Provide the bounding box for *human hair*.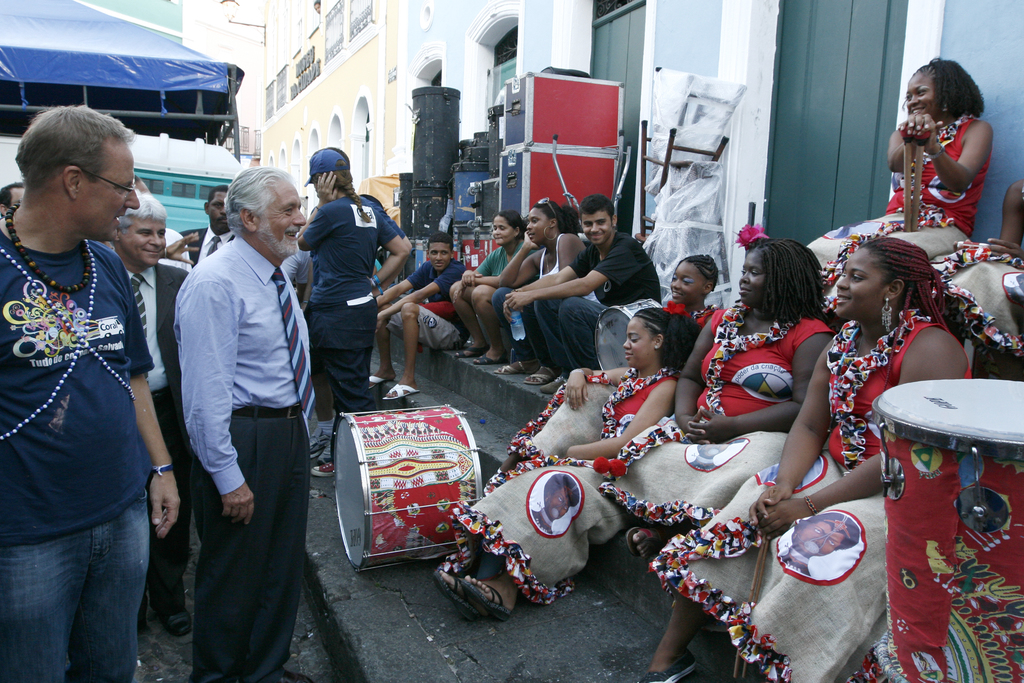
(x1=425, y1=230, x2=456, y2=256).
